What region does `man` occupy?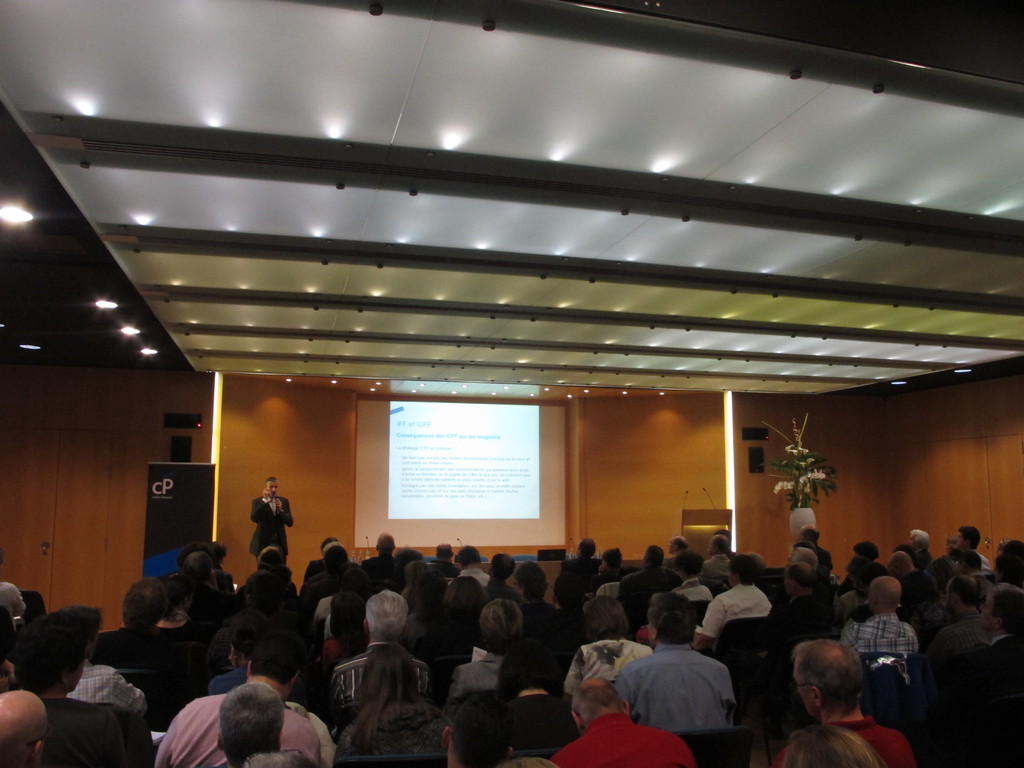
crop(246, 476, 297, 572).
